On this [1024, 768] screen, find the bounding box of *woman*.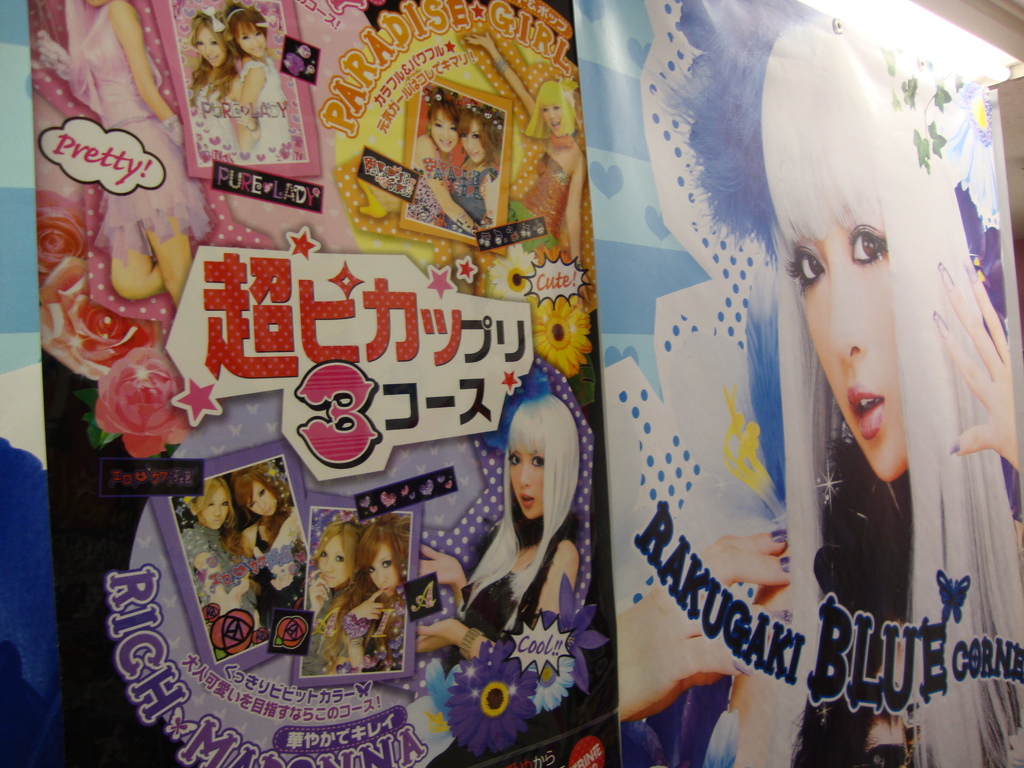
Bounding box: box(300, 517, 376, 698).
